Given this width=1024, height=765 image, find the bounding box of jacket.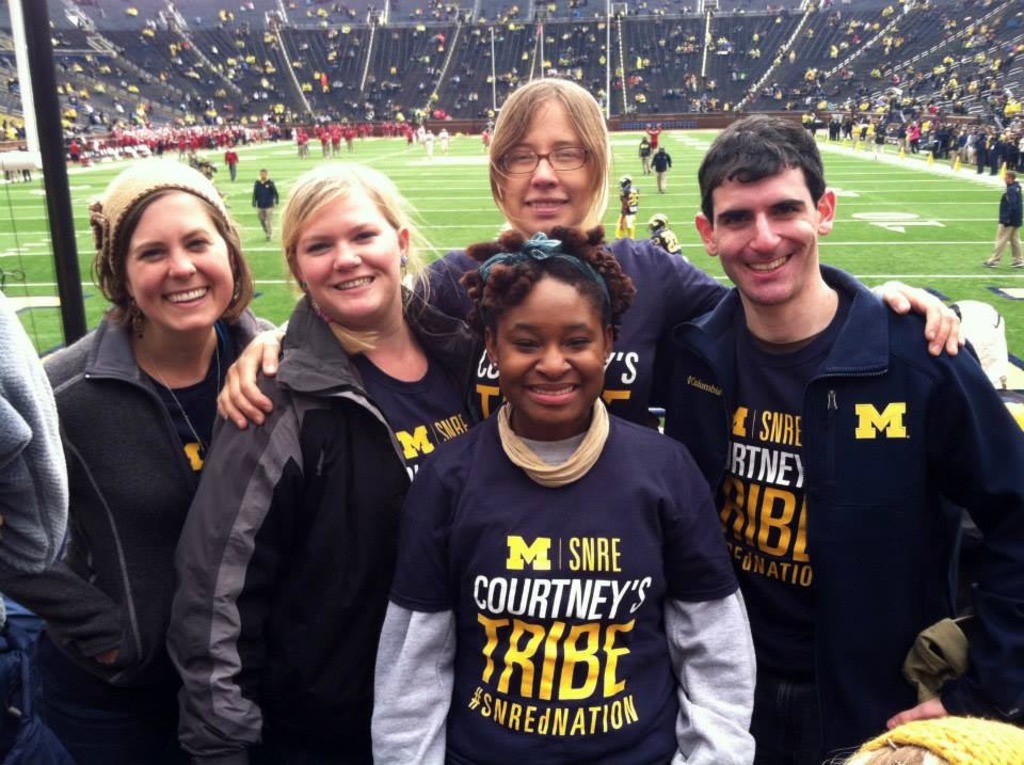
{"x1": 28, "y1": 294, "x2": 275, "y2": 698}.
